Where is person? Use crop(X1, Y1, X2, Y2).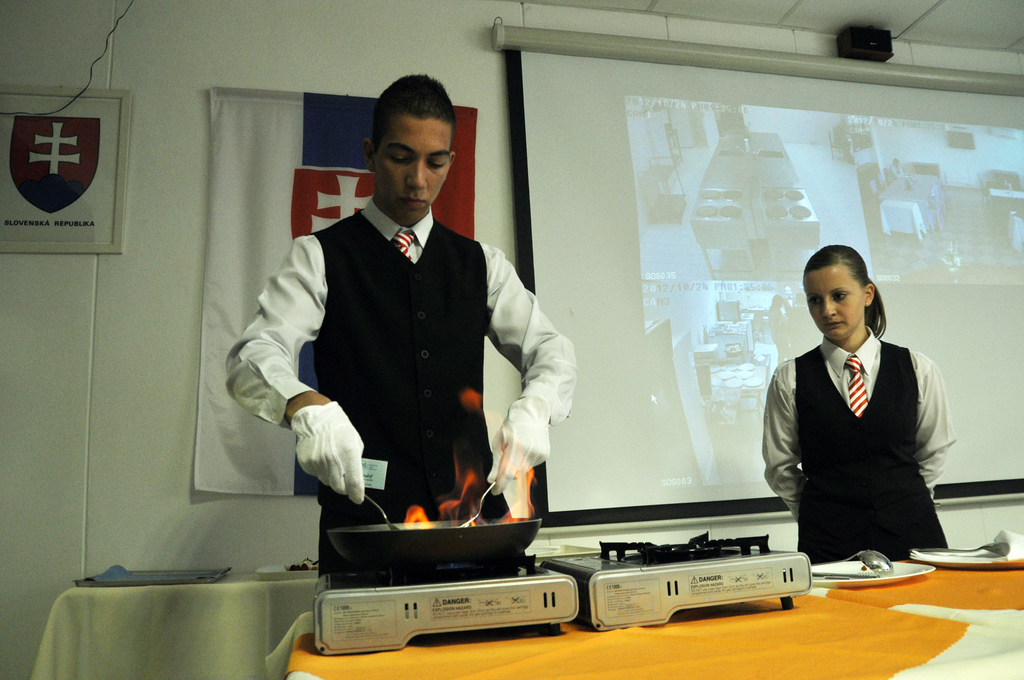
crop(223, 79, 591, 584).
